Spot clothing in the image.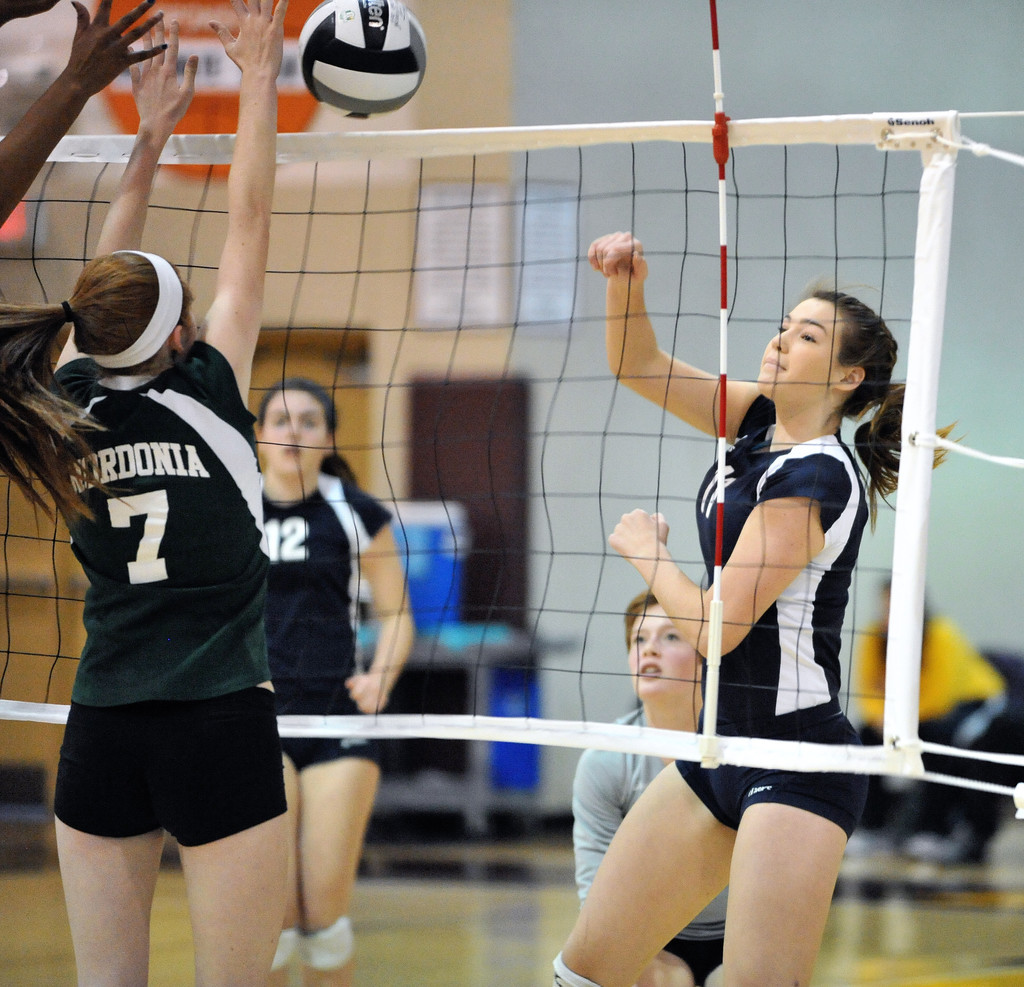
clothing found at x1=666, y1=388, x2=861, y2=842.
